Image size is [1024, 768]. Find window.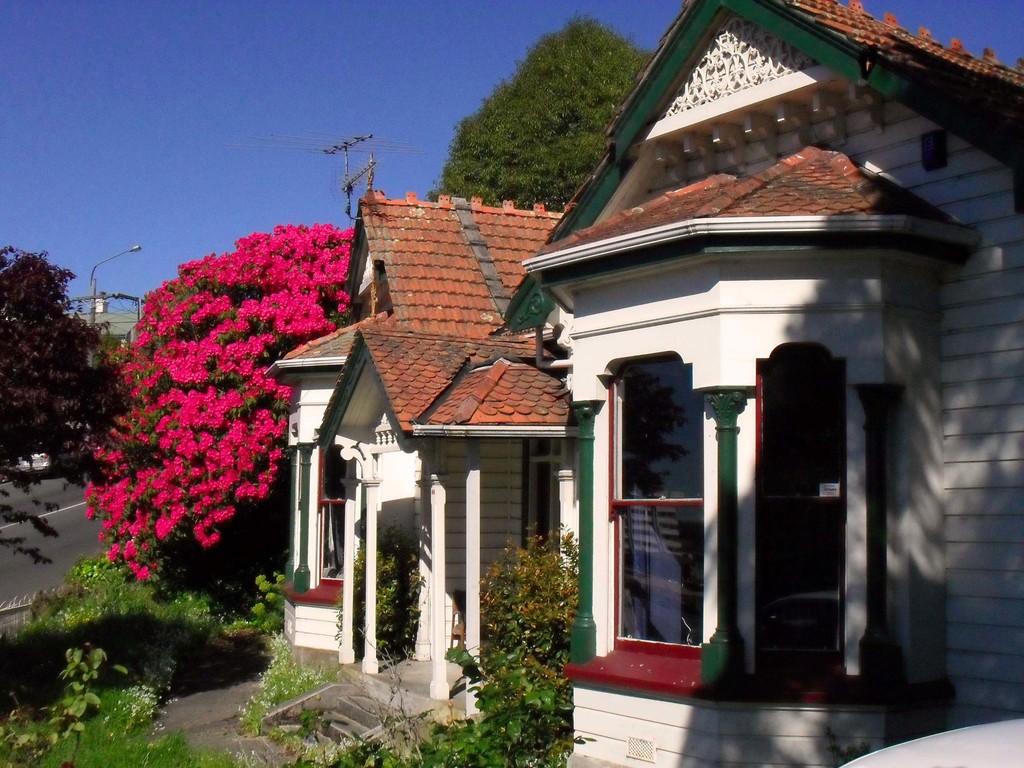
618,322,735,671.
